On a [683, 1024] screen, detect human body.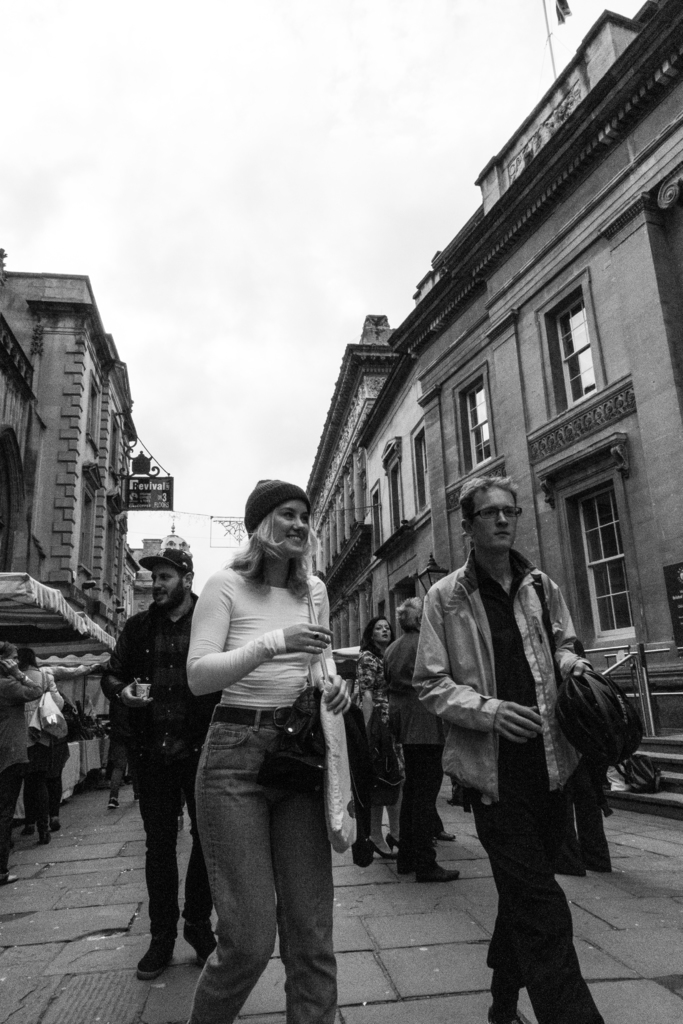
27:666:69:842.
